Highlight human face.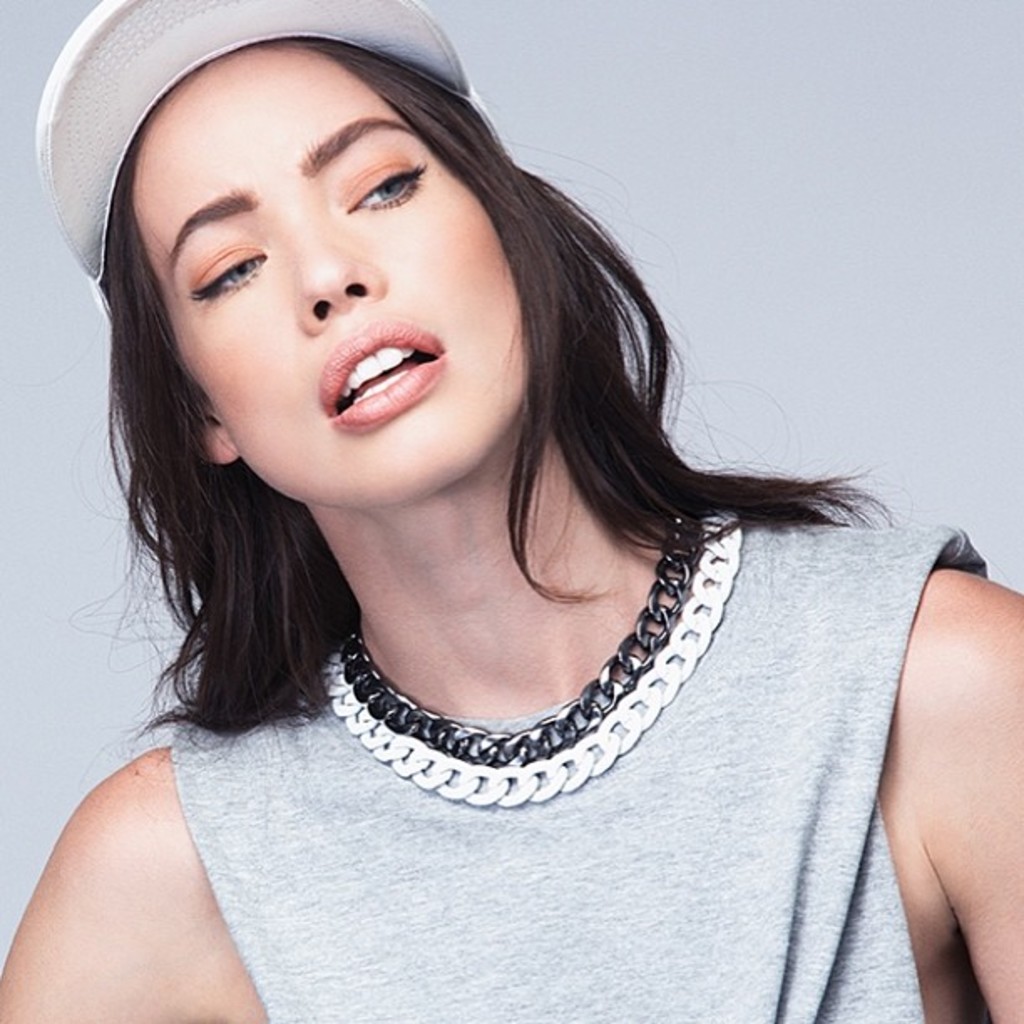
Highlighted region: (136,30,529,492).
